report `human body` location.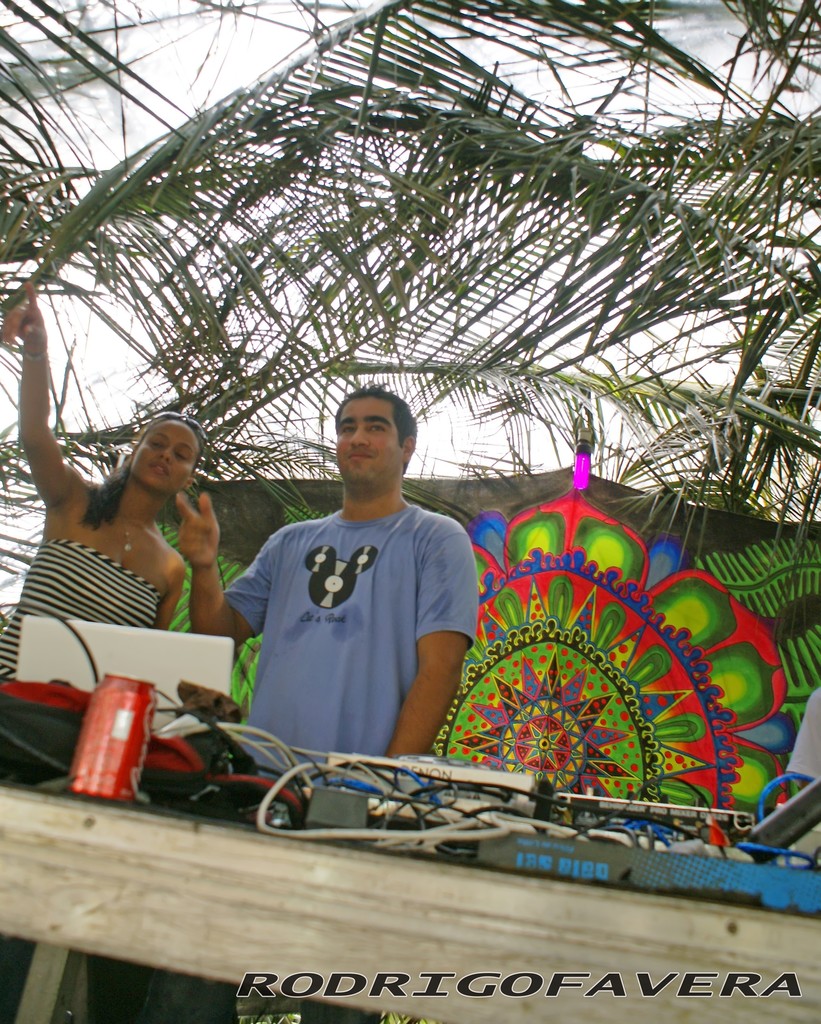
Report: bbox(168, 377, 489, 776).
